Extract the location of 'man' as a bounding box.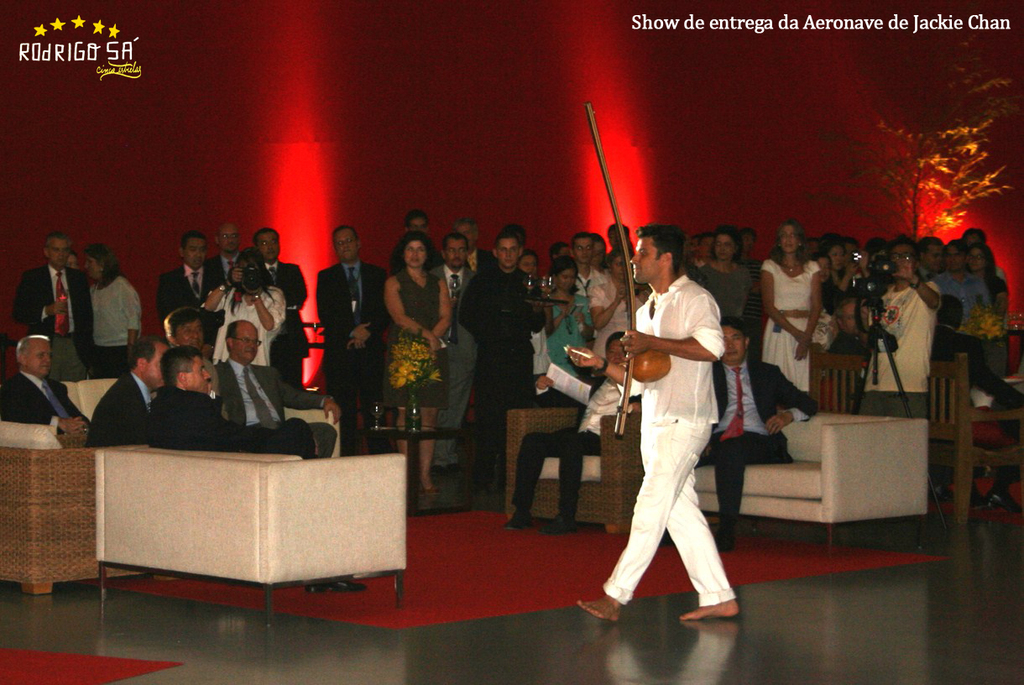
bbox=(405, 209, 428, 230).
